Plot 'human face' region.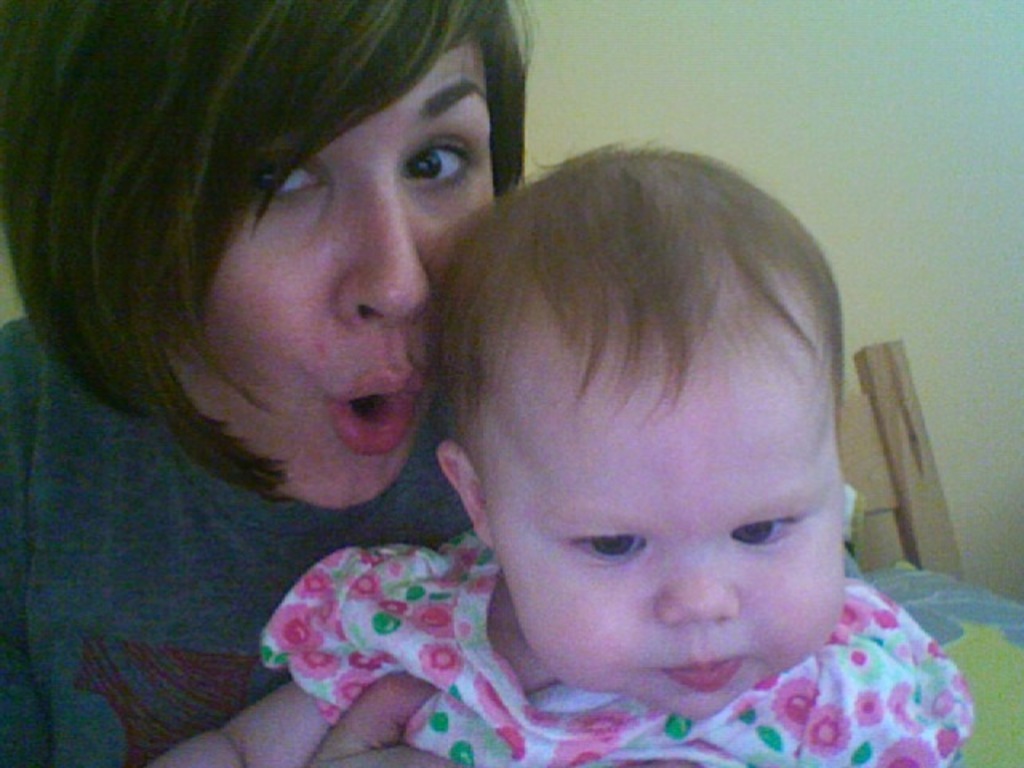
Plotted at [478,350,854,722].
